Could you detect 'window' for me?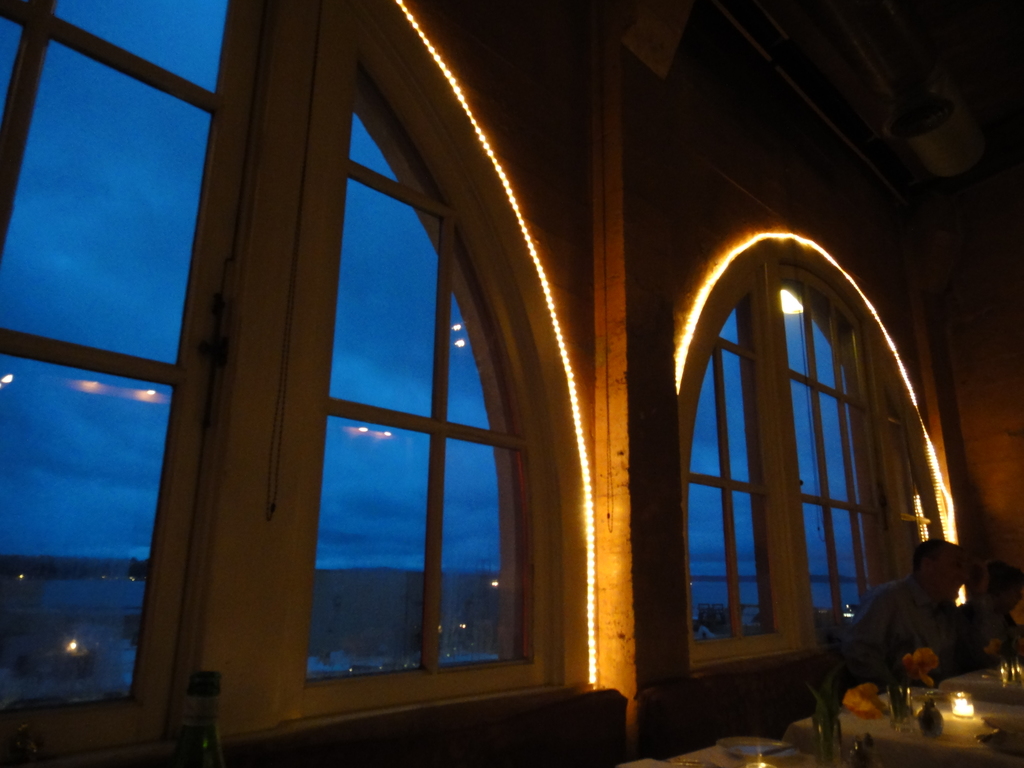
Detection result: 678, 237, 949, 676.
